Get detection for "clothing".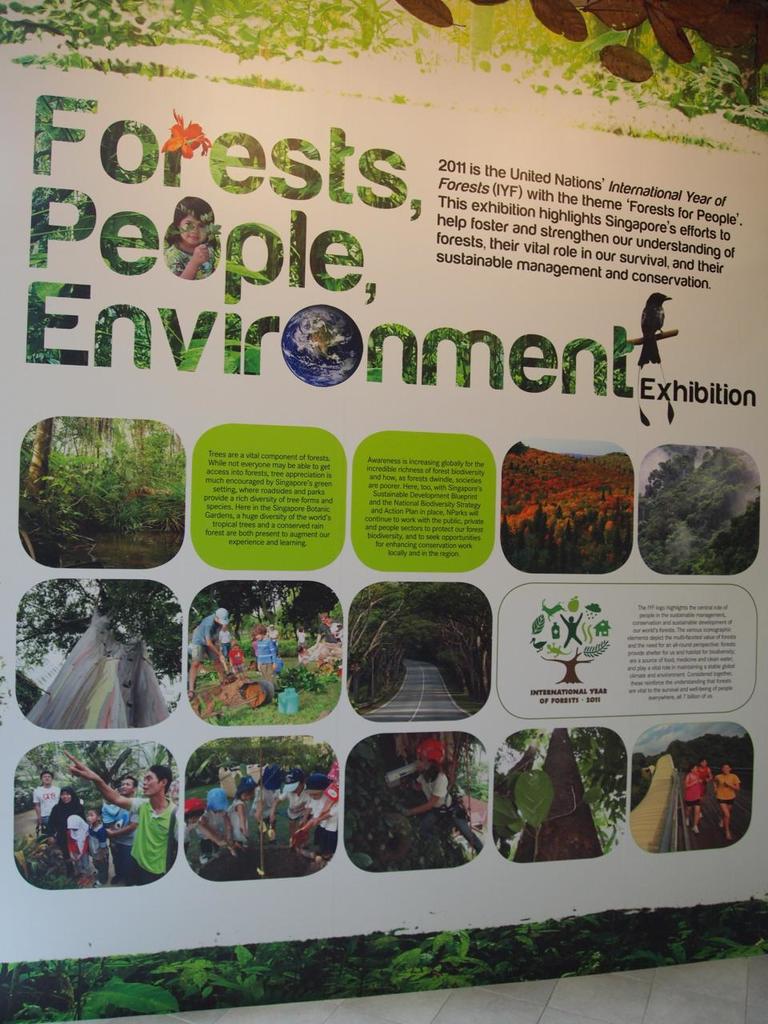
Detection: box=[103, 794, 142, 854].
